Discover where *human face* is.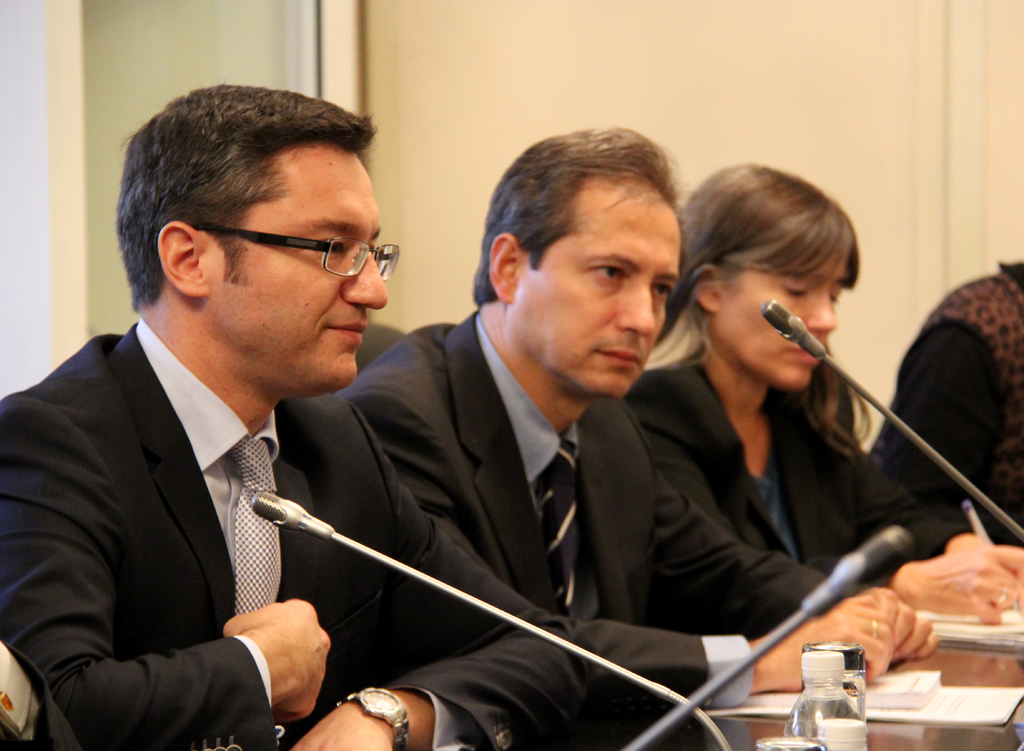
Discovered at bbox=[210, 144, 385, 392].
